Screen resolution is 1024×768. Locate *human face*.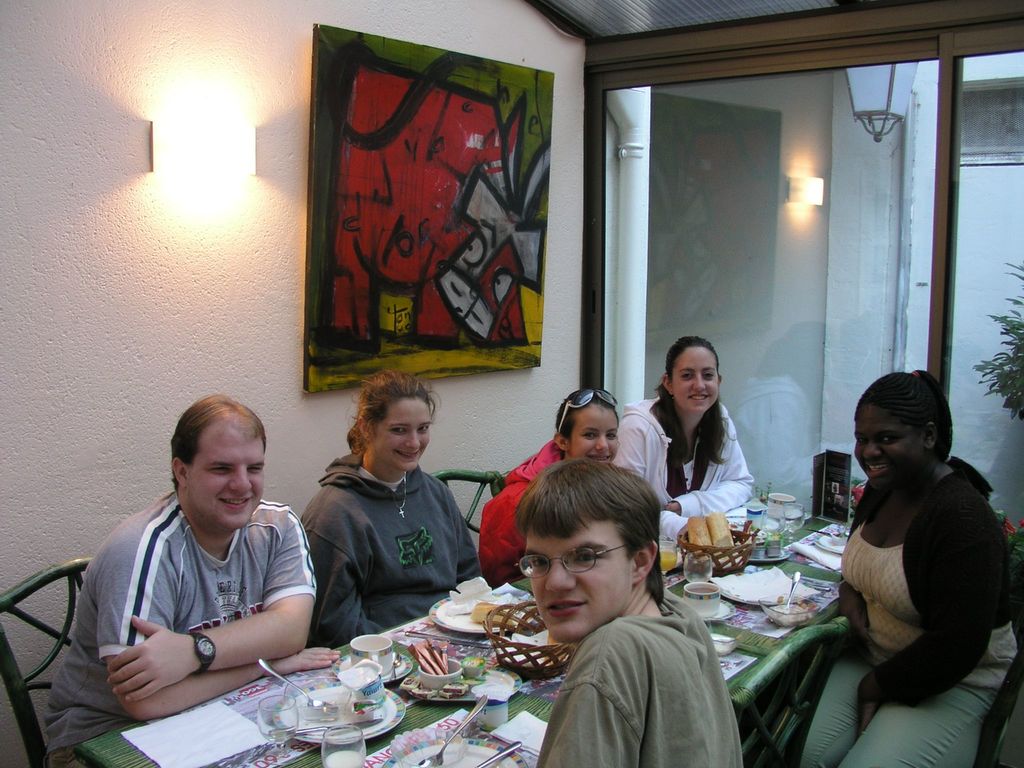
BBox(369, 399, 432, 470).
